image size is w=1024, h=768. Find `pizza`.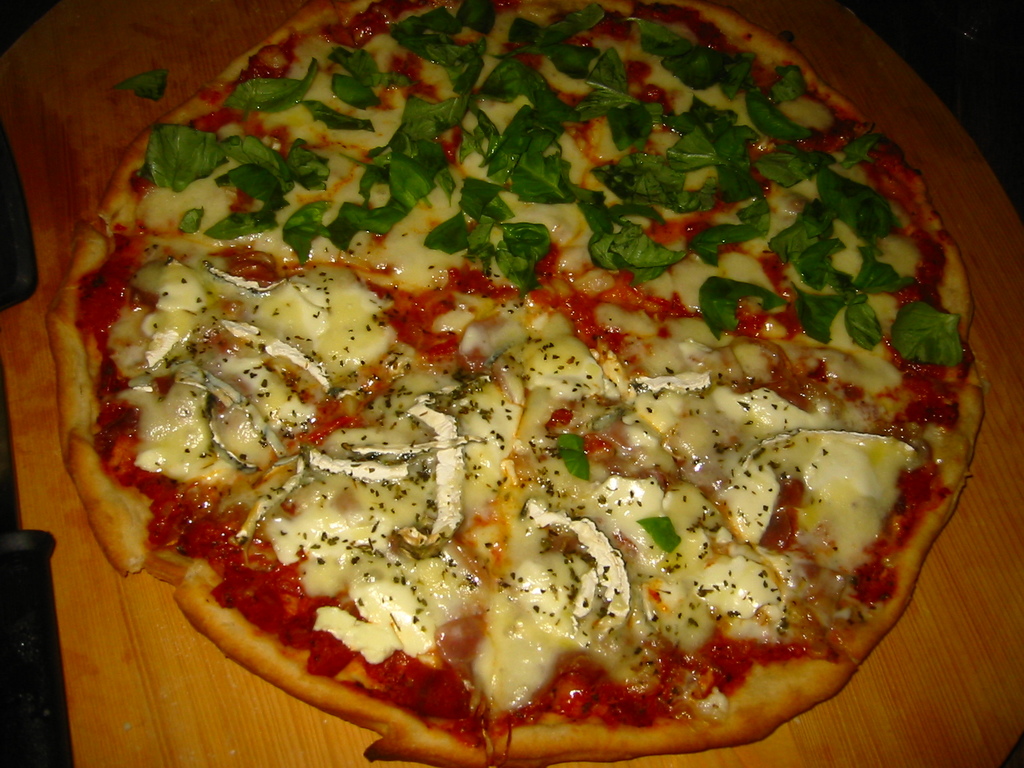
crop(490, 0, 844, 249).
